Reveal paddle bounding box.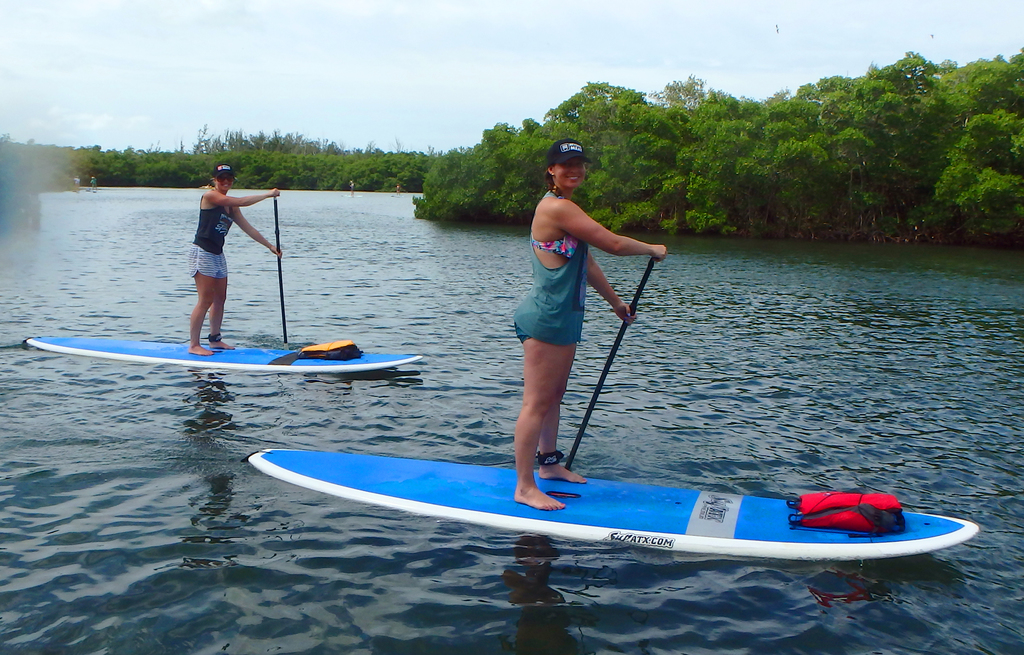
Revealed: (568, 254, 660, 467).
